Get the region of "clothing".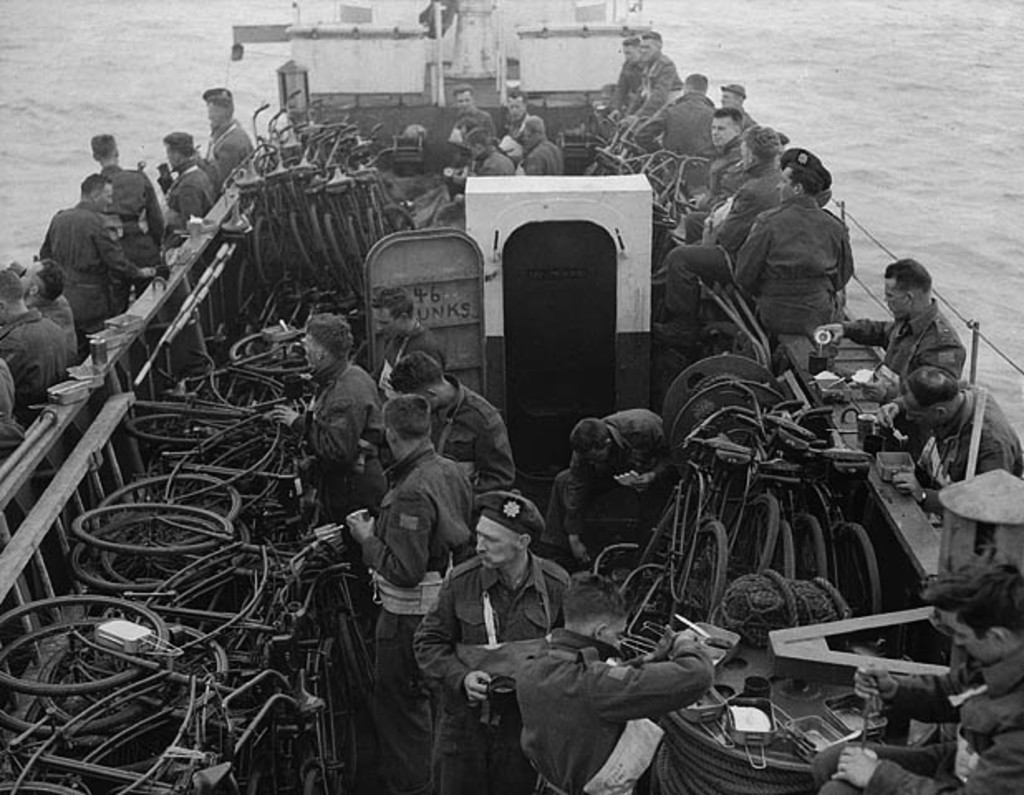
686:134:747:210.
